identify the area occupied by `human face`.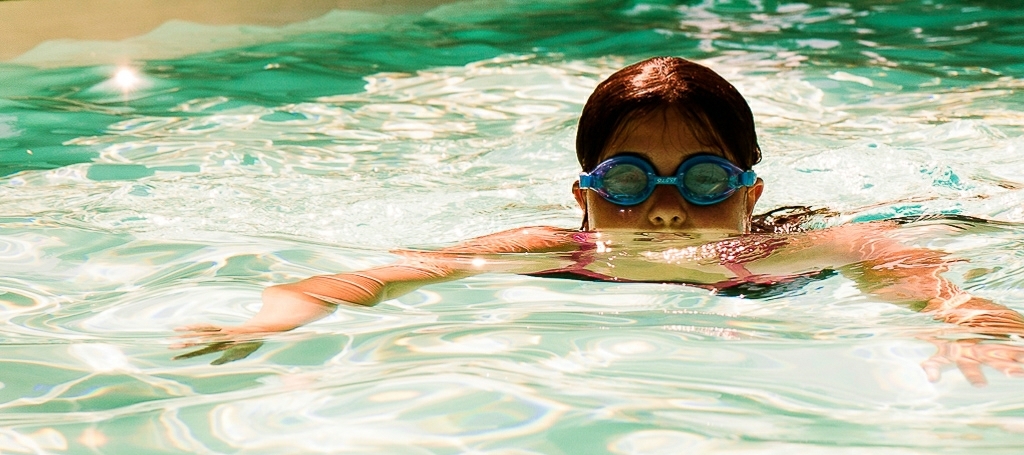
Area: [583,112,747,253].
